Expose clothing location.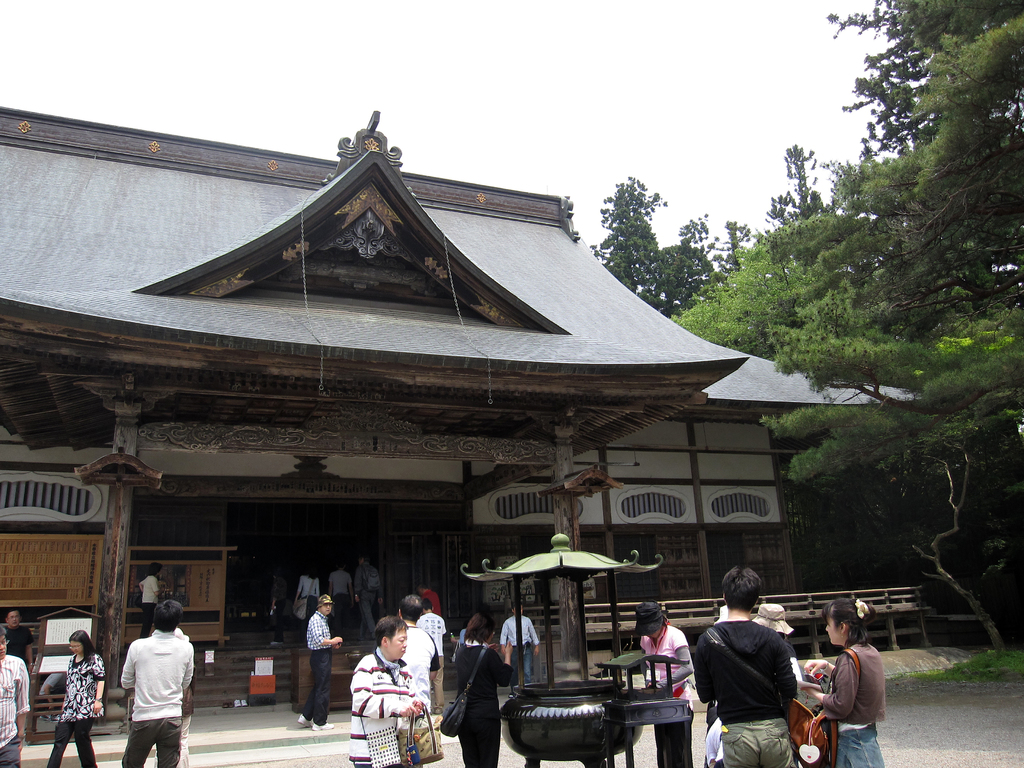
Exposed at bbox=(293, 573, 321, 626).
